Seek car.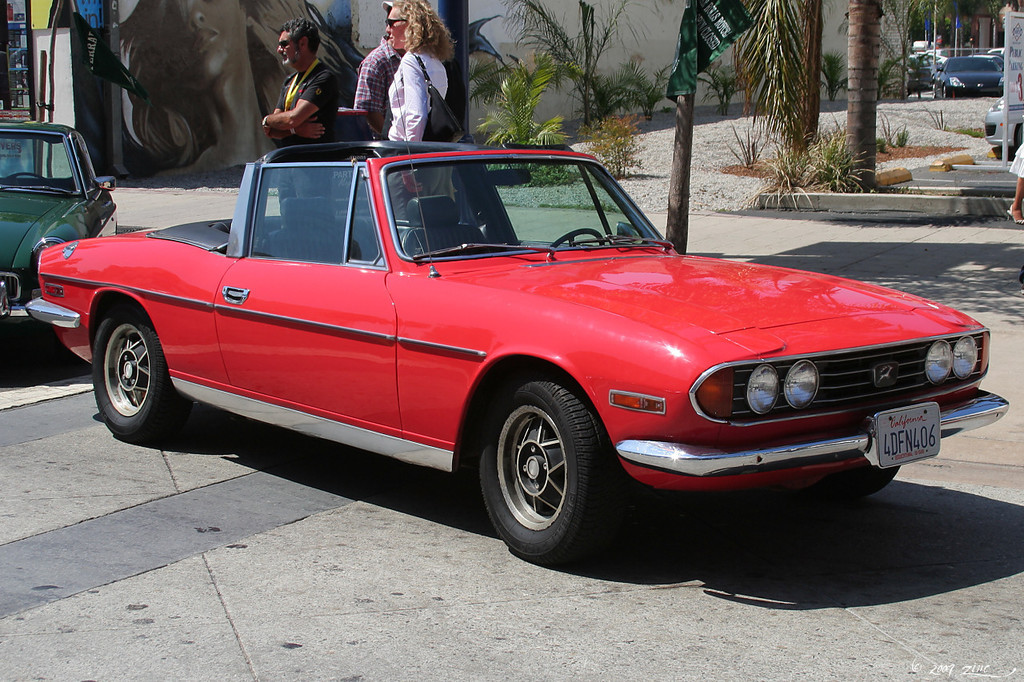
bbox=(0, 115, 118, 357).
